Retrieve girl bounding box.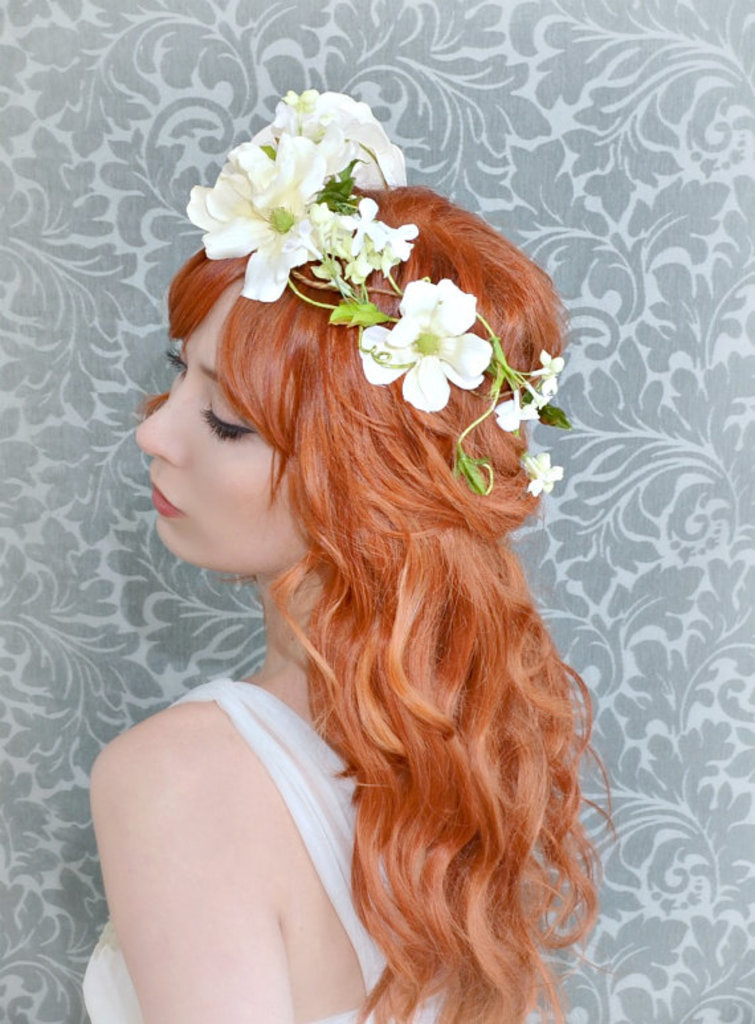
Bounding box: box=[82, 87, 615, 1023].
